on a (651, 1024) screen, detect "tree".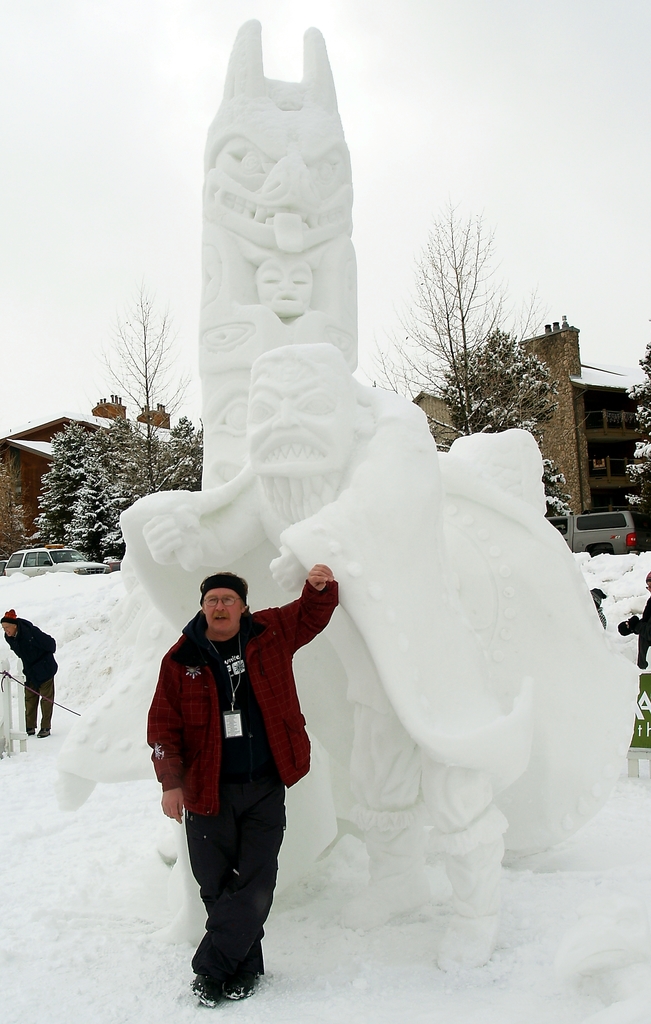
left=385, top=164, right=565, bottom=480.
